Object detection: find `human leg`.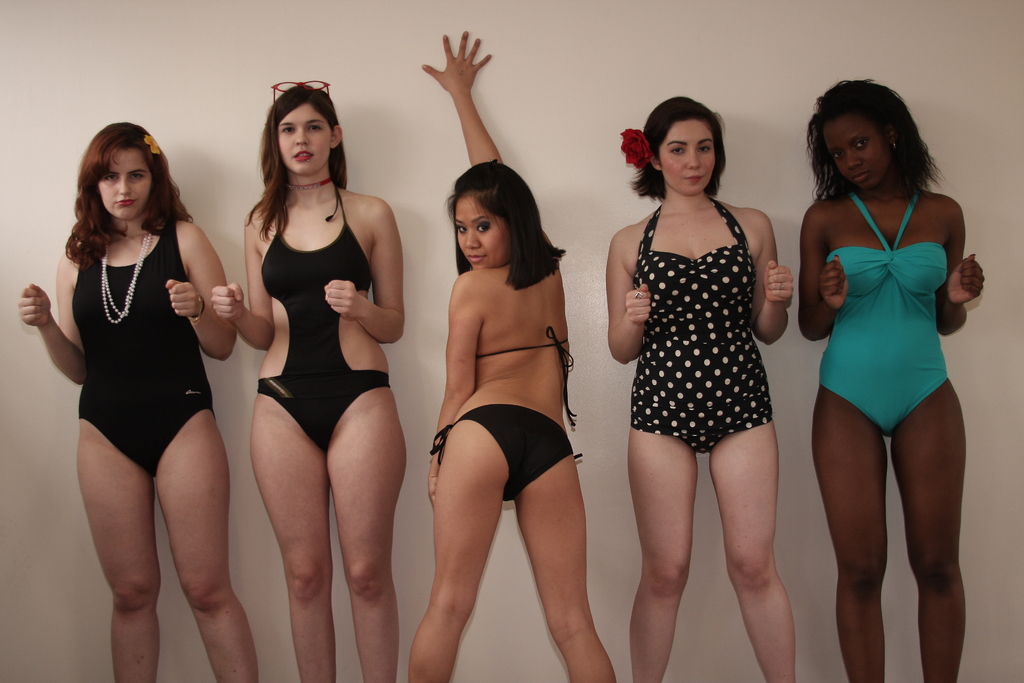
[x1=71, y1=424, x2=145, y2=682].
